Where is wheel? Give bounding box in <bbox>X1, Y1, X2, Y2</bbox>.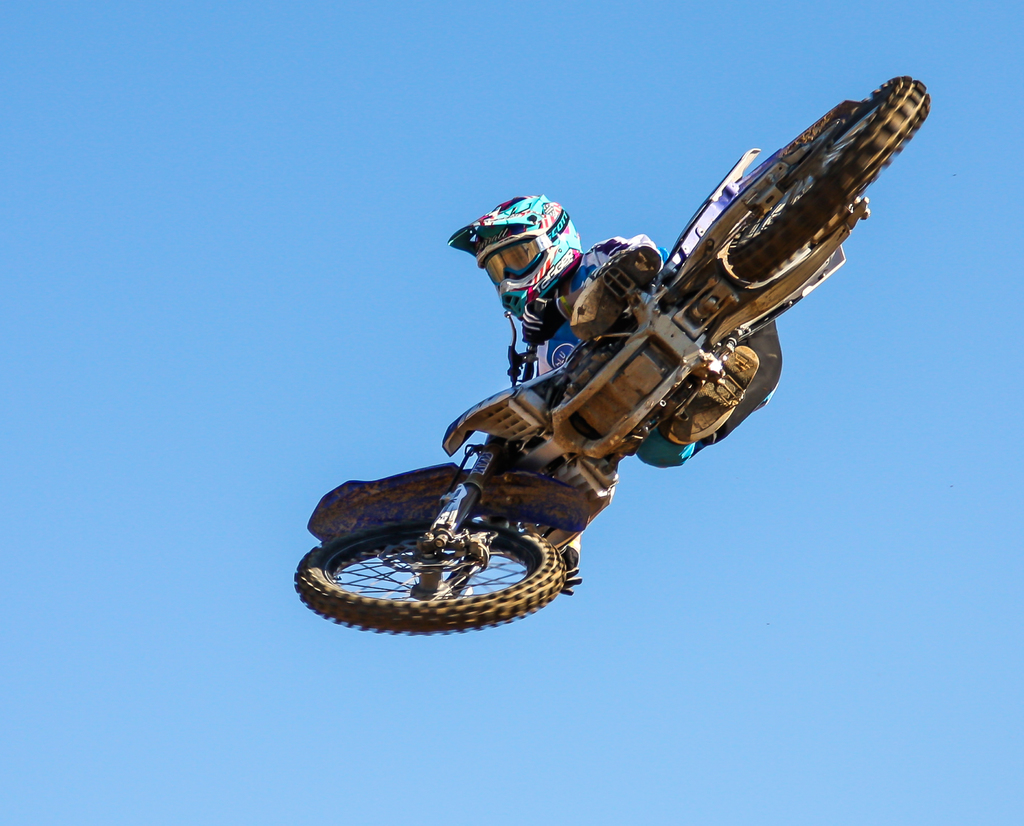
<bbox>724, 75, 932, 284</bbox>.
